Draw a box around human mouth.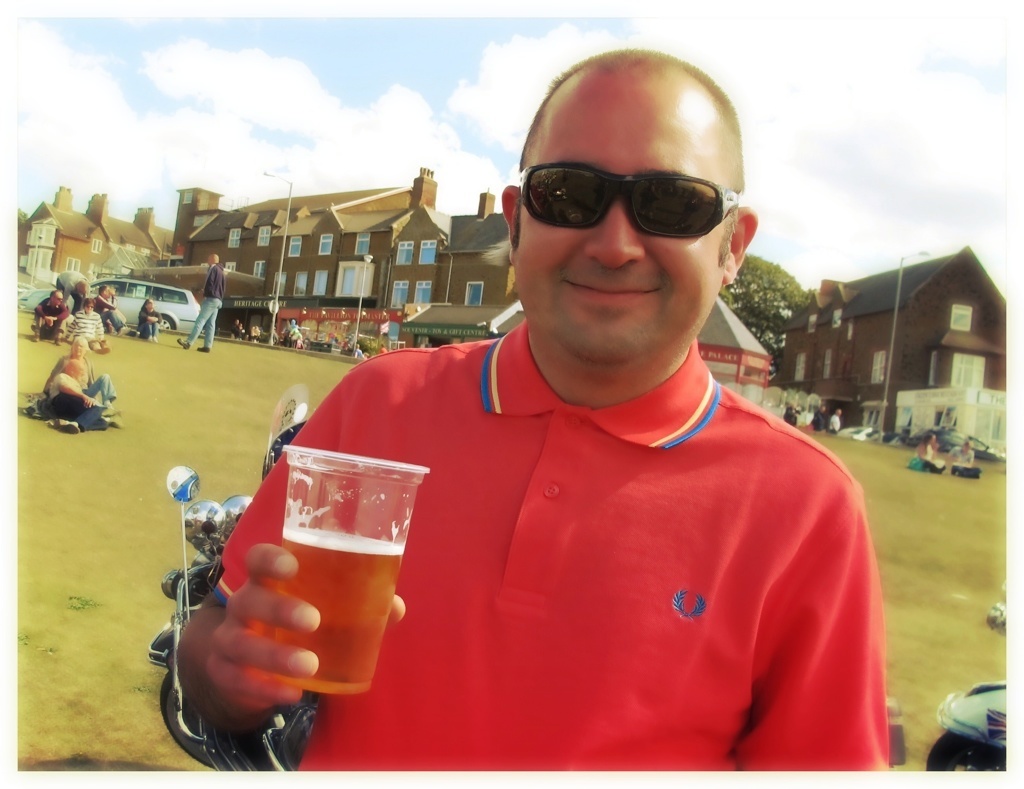
BBox(558, 267, 661, 310).
